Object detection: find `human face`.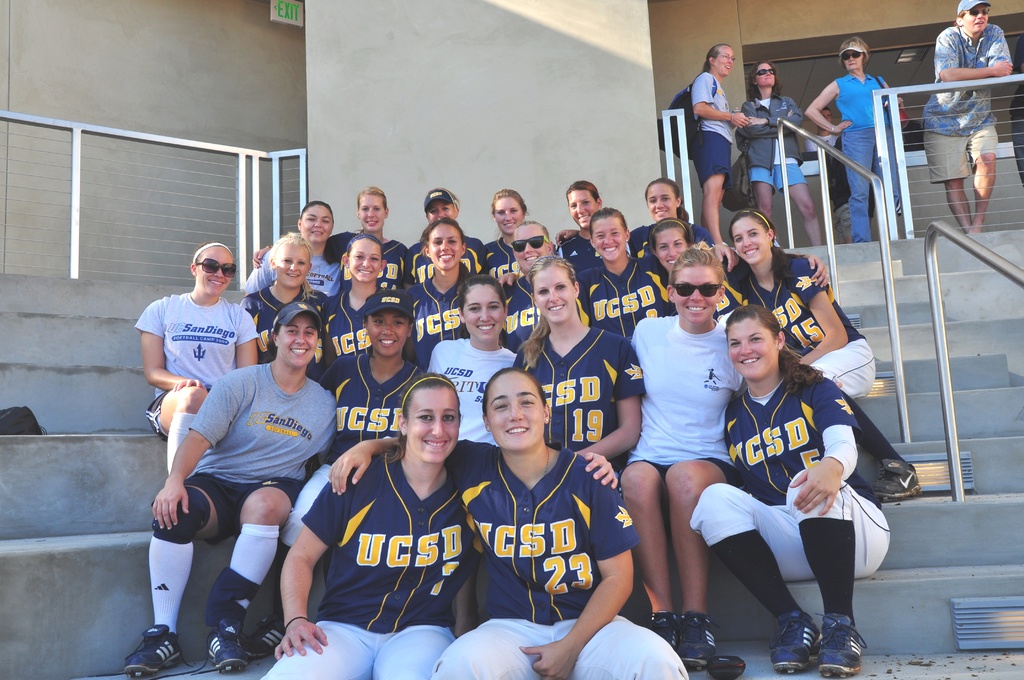
crop(818, 109, 831, 127).
